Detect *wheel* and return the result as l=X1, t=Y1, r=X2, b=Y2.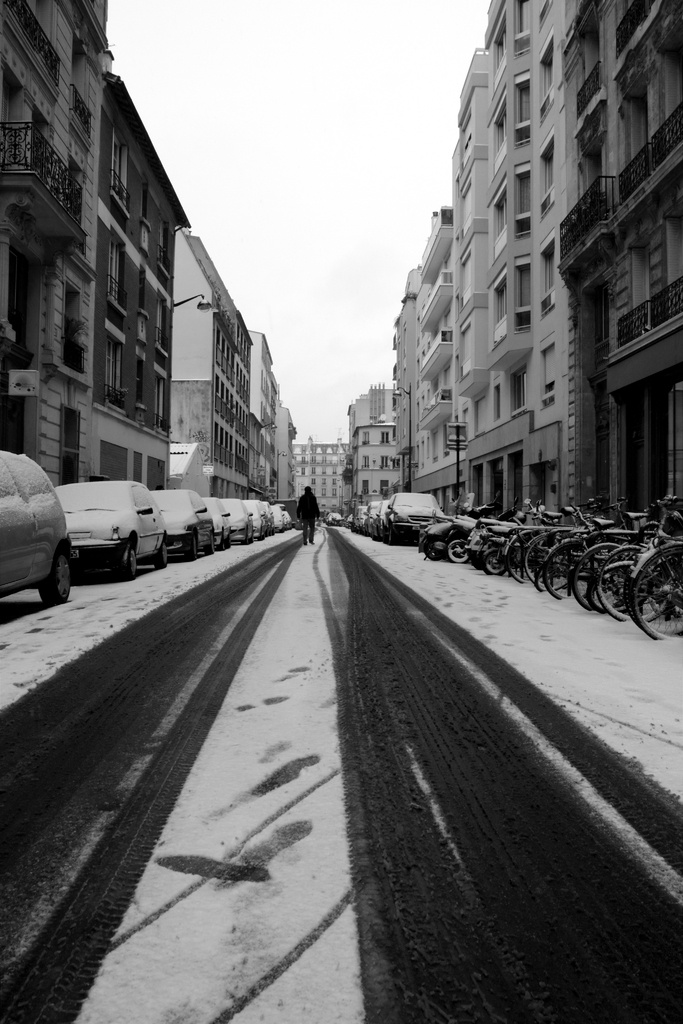
l=37, t=546, r=80, b=600.
